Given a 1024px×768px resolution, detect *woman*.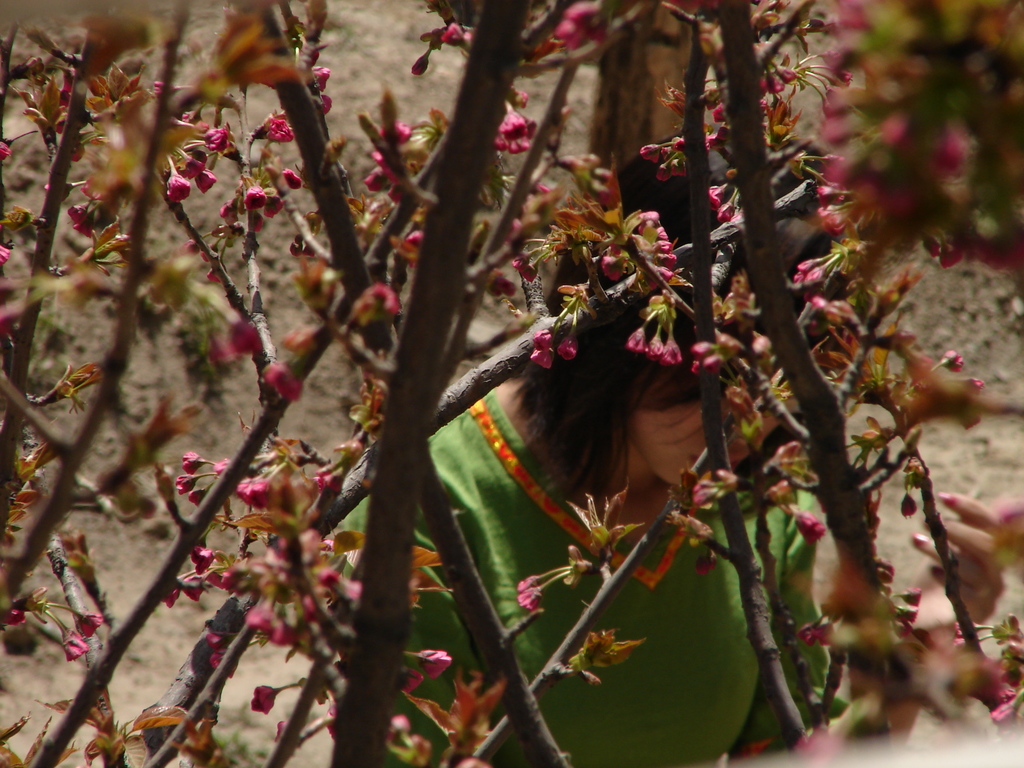
<bbox>355, 145, 1023, 733</bbox>.
